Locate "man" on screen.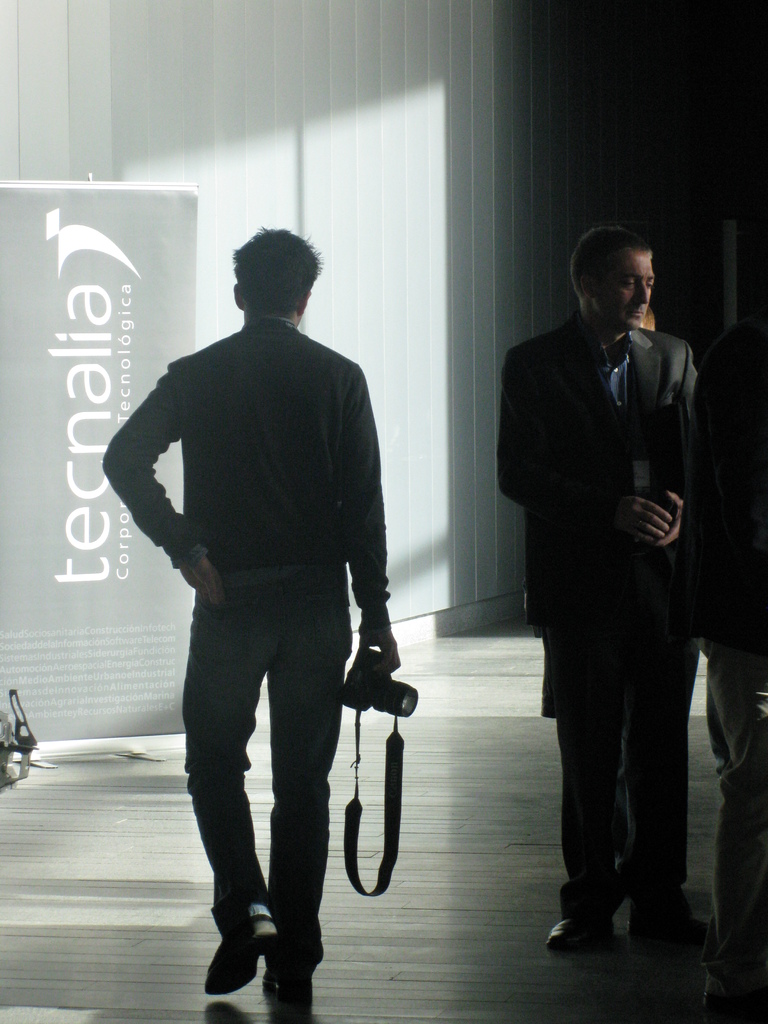
On screen at (left=98, top=226, right=399, bottom=1010).
